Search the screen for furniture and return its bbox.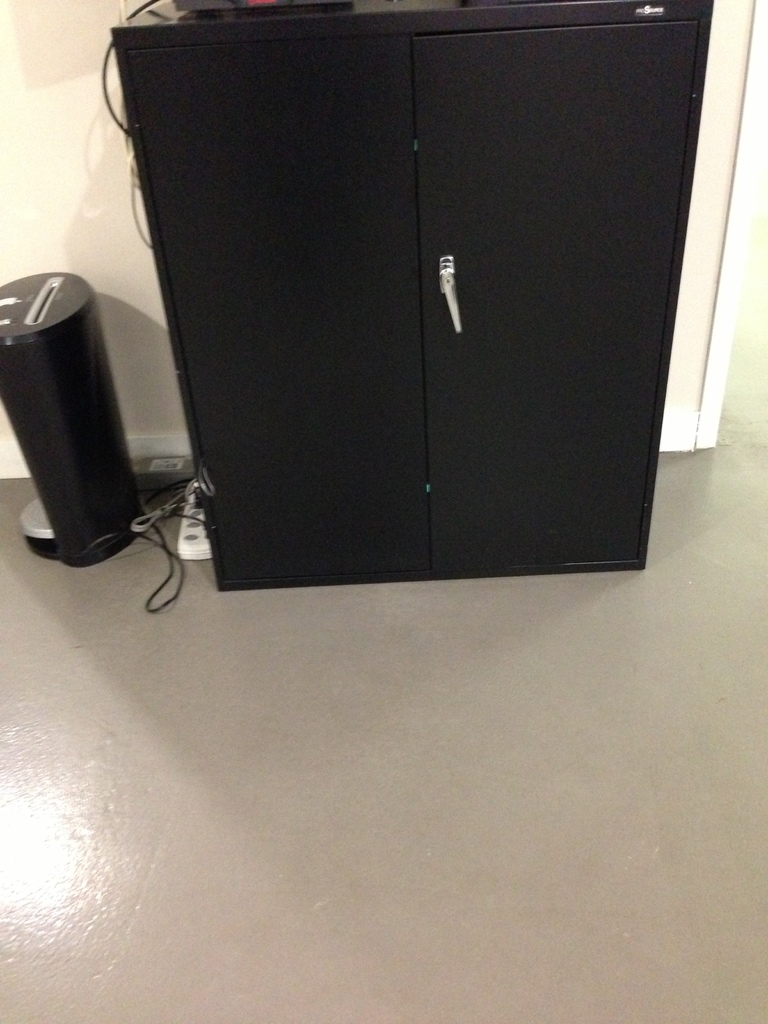
Found: region(105, 0, 712, 593).
